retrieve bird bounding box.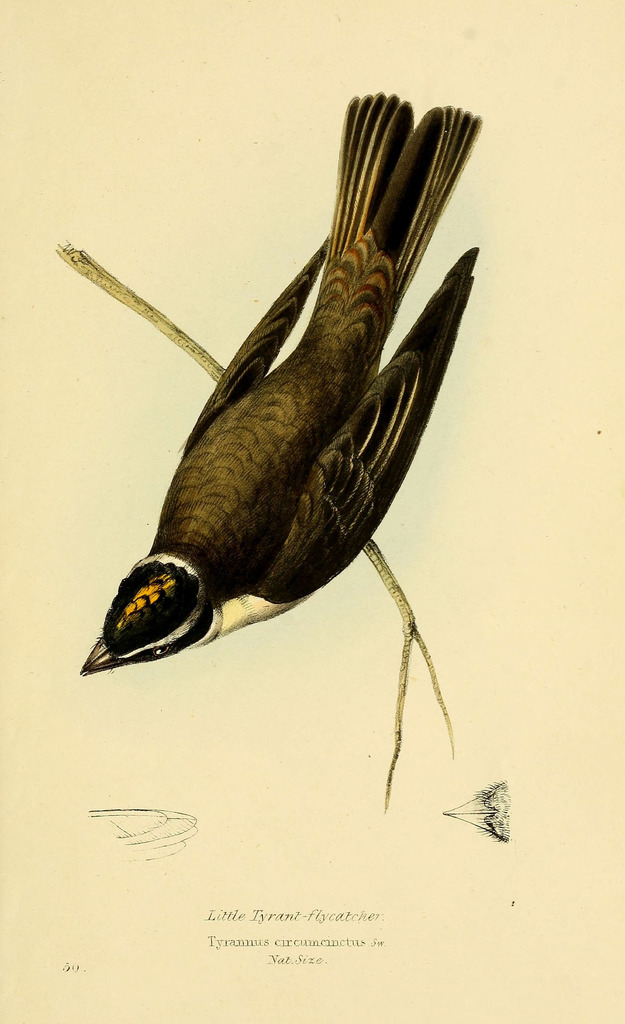
Bounding box: (left=84, top=125, right=457, bottom=686).
